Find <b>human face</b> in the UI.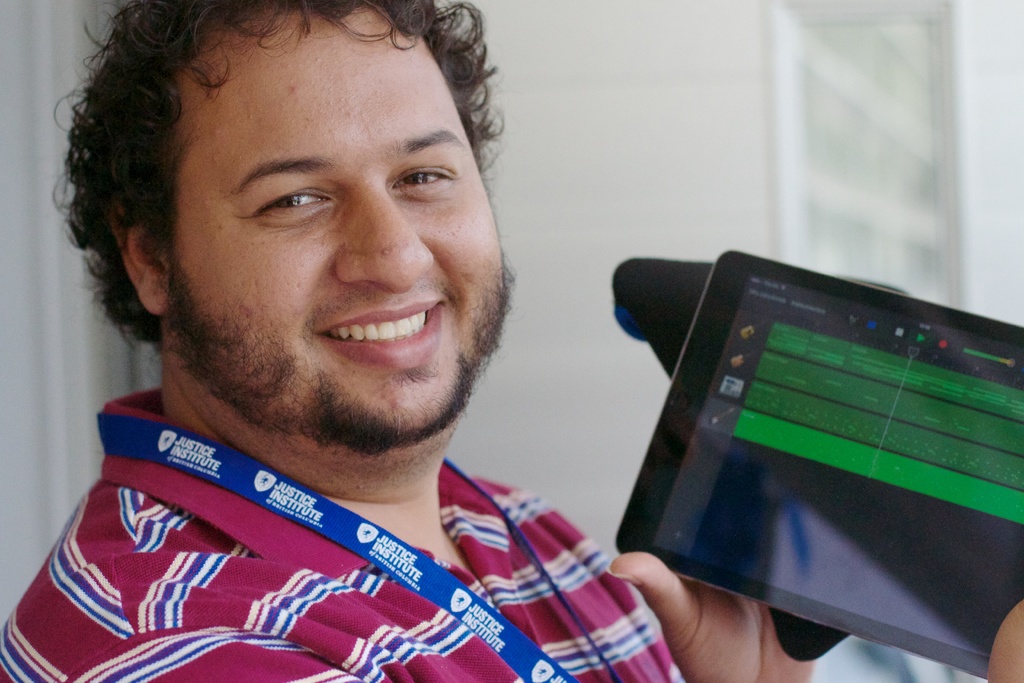
UI element at x1=173, y1=22, x2=506, y2=436.
